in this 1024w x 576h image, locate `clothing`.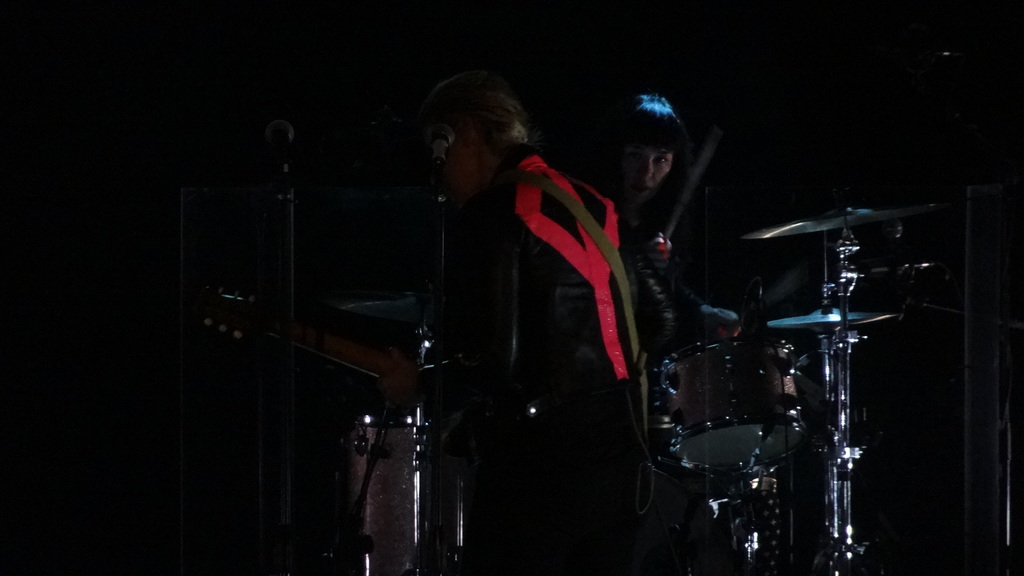
Bounding box: [442,150,638,575].
